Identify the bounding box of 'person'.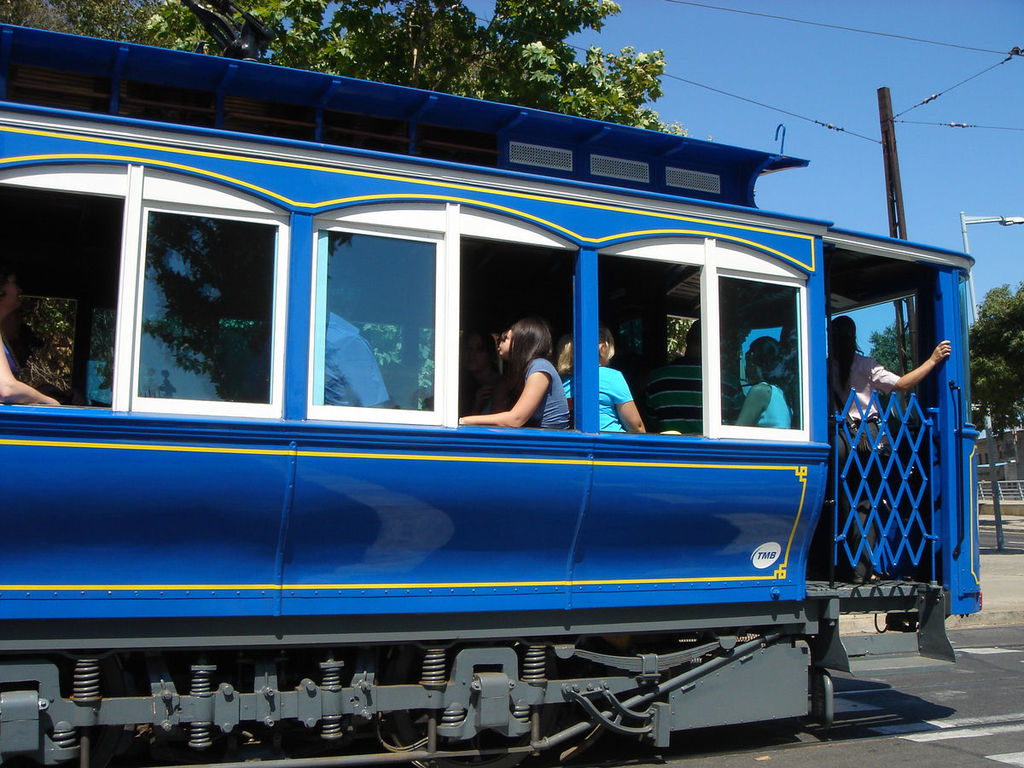
[455, 316, 571, 430].
